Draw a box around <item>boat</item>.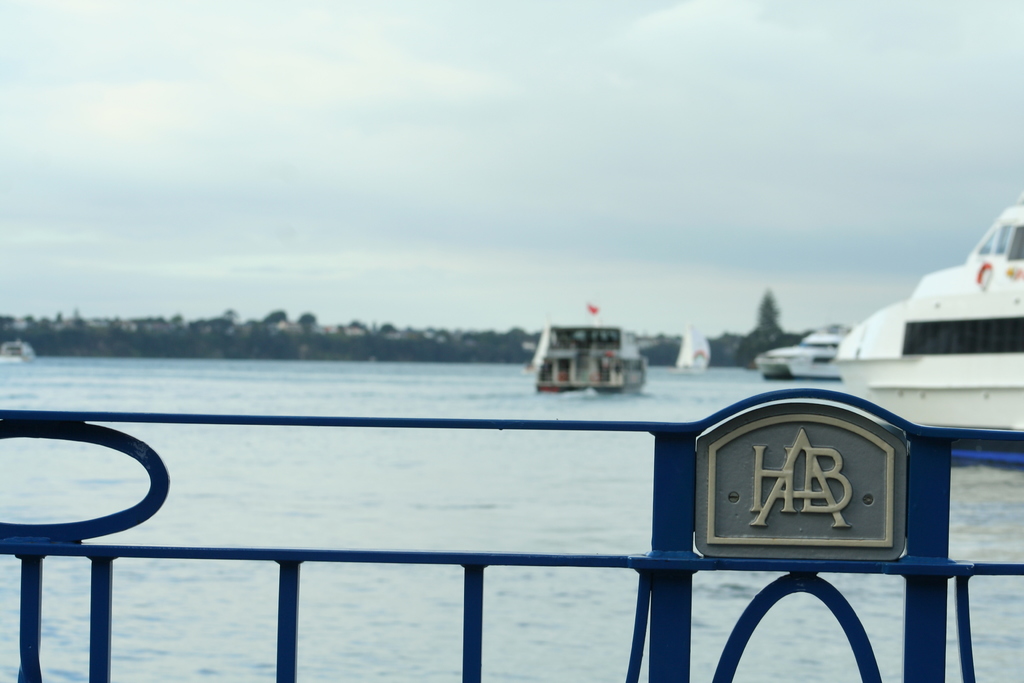
bbox=[834, 191, 1023, 466].
